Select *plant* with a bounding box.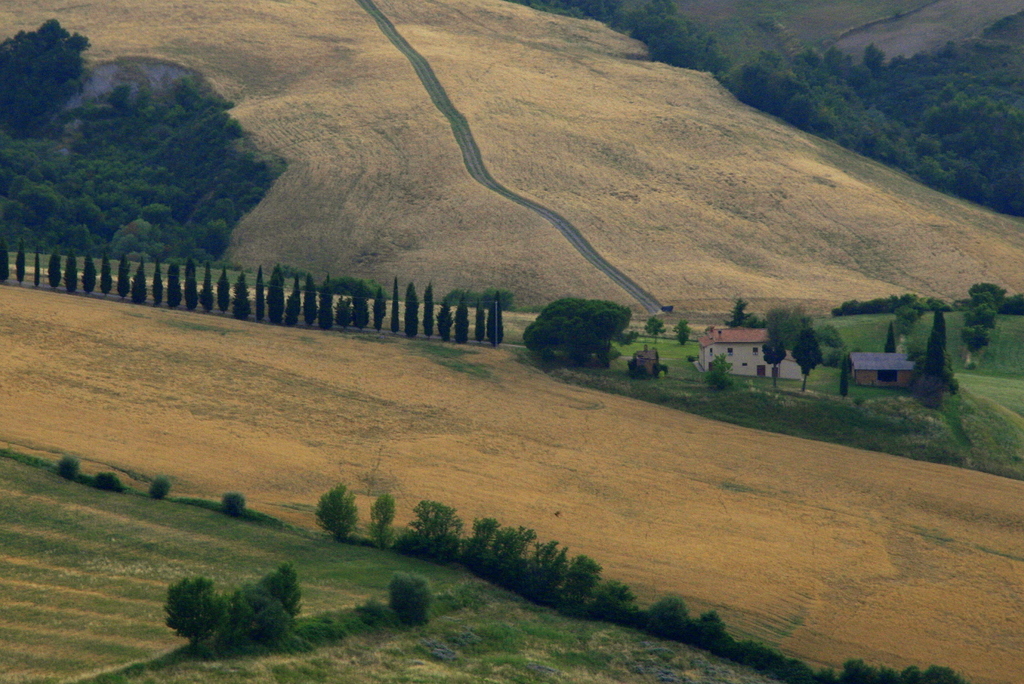
left=391, top=569, right=436, bottom=632.
